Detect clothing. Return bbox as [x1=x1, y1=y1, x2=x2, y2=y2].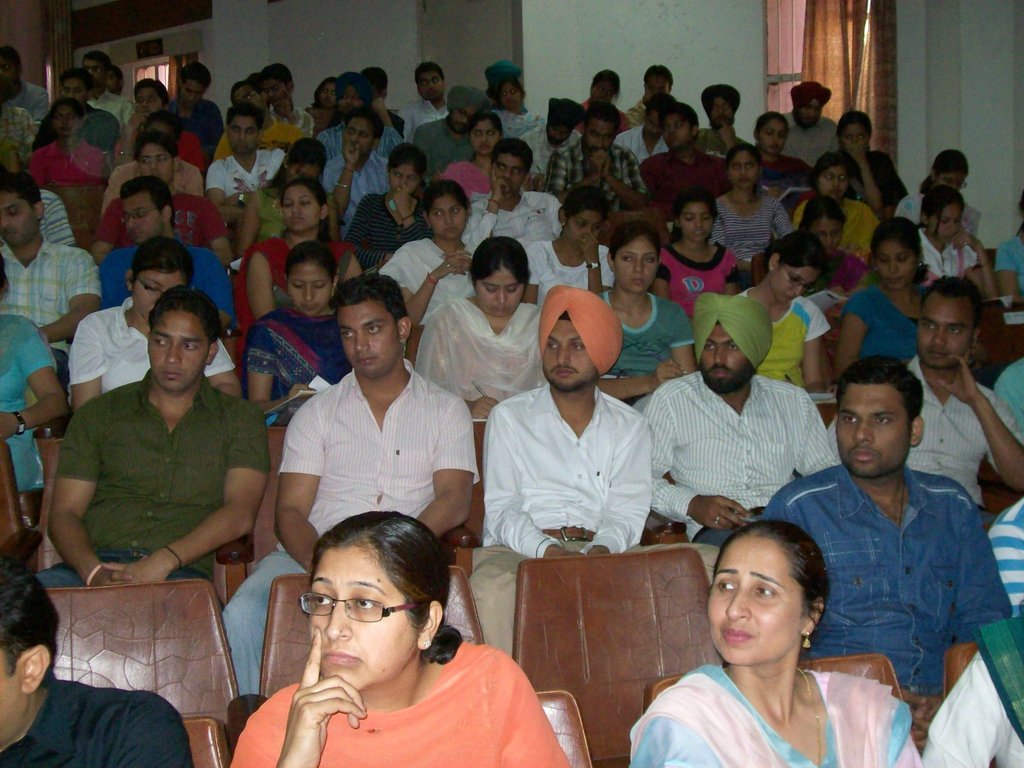
[x1=650, y1=364, x2=829, y2=539].
